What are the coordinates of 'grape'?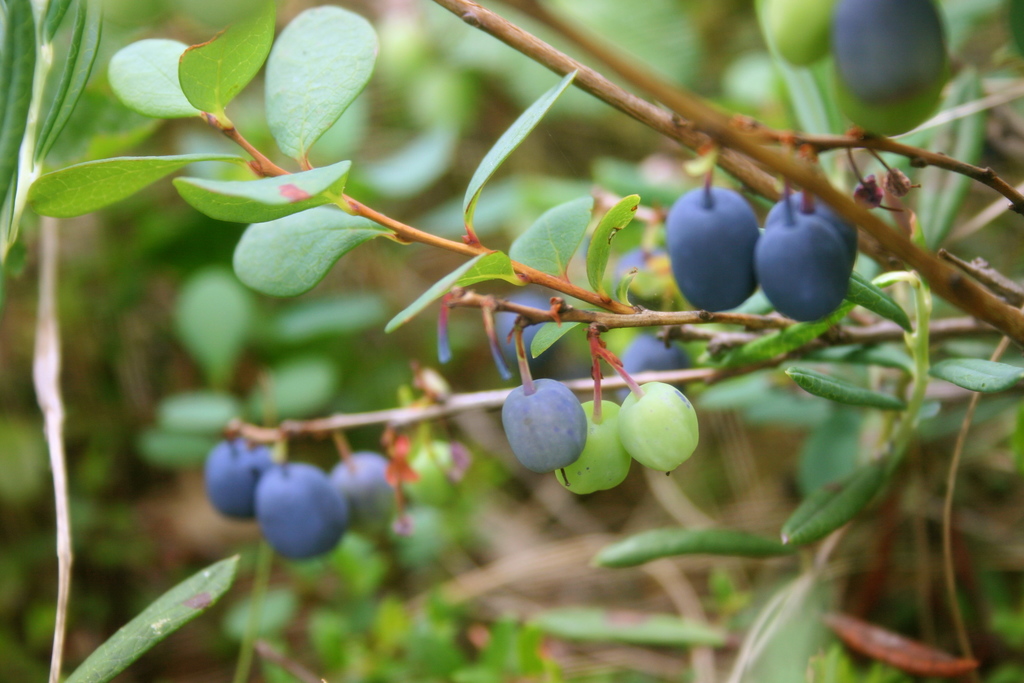
x1=757 y1=219 x2=850 y2=322.
